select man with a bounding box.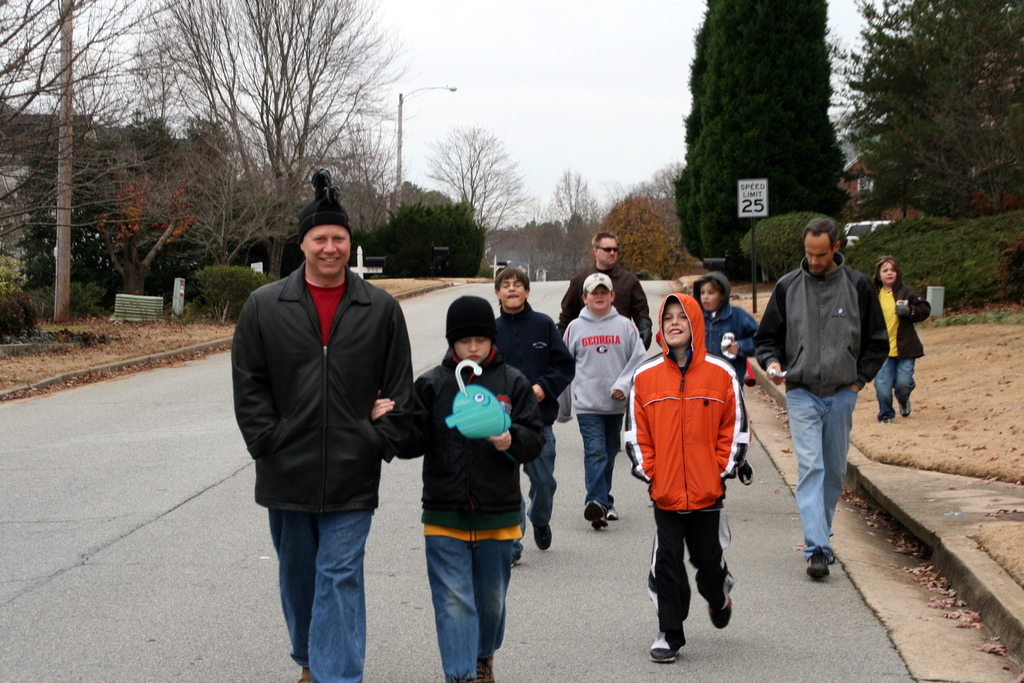
bbox=(238, 184, 404, 682).
